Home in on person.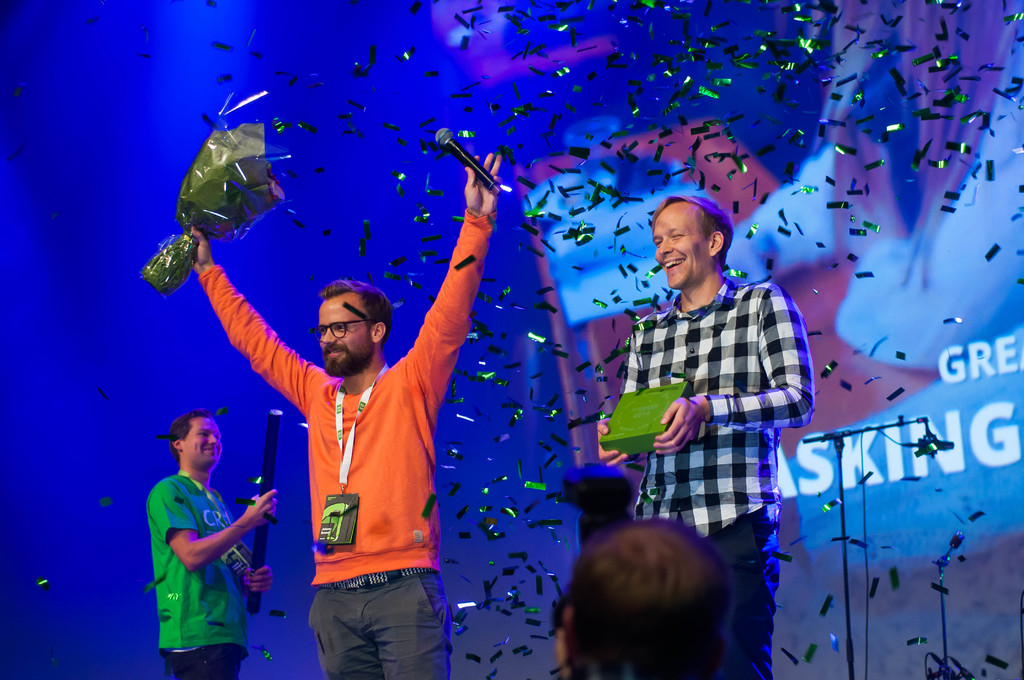
Homed in at [x1=551, y1=513, x2=732, y2=679].
